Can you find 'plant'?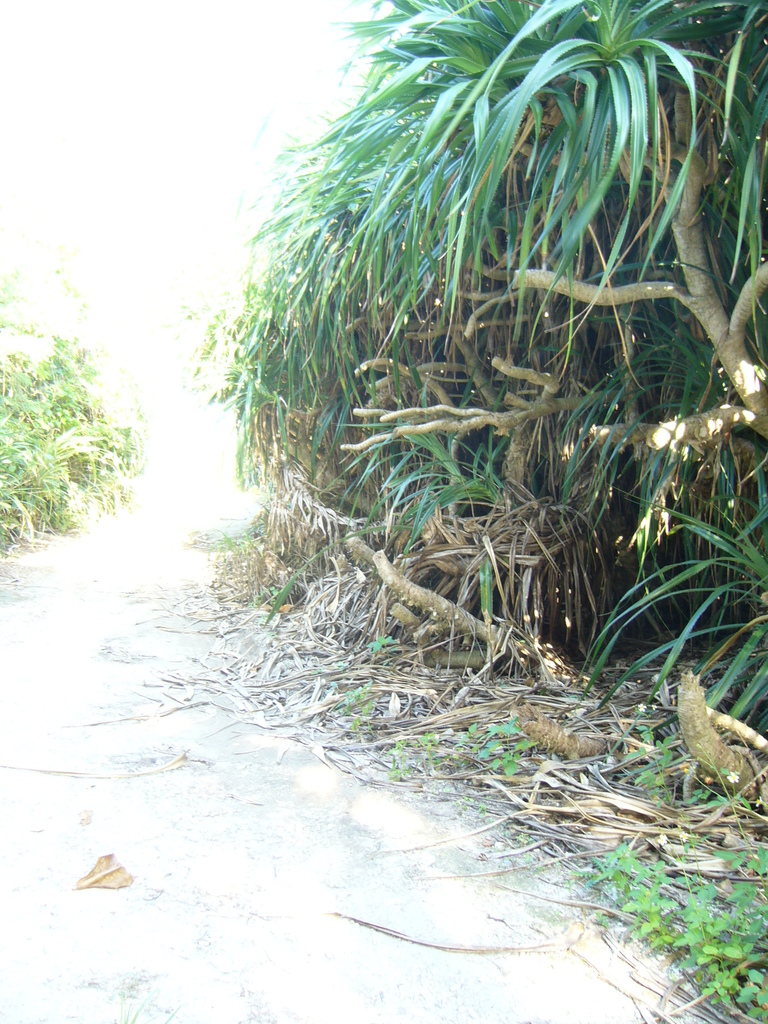
Yes, bounding box: [0,209,171,570].
